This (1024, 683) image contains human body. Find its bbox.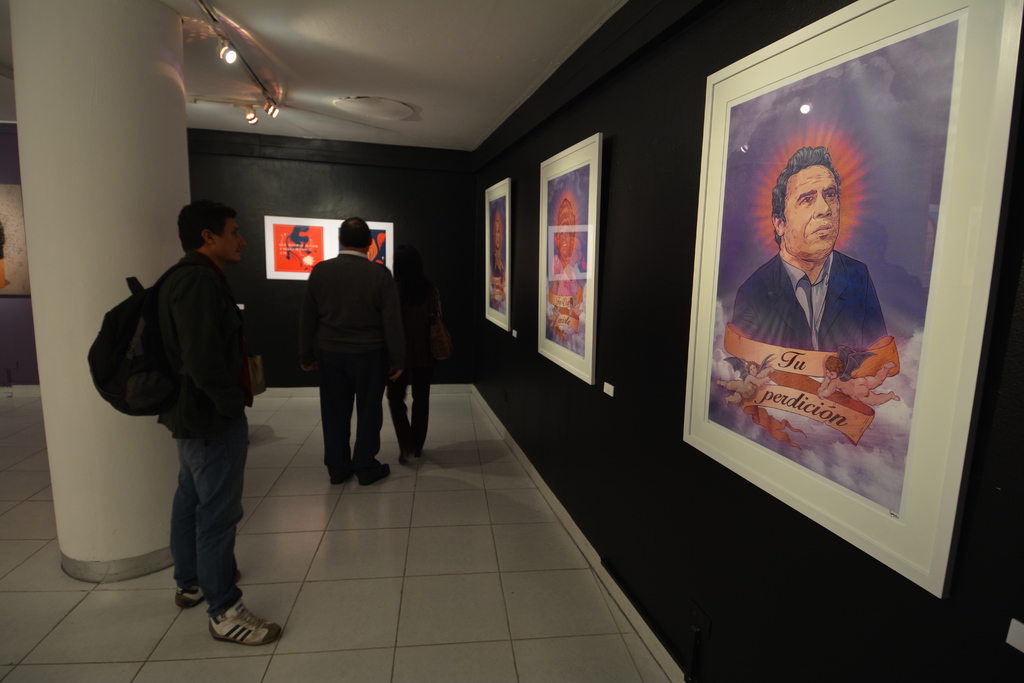
rect(730, 142, 895, 381).
